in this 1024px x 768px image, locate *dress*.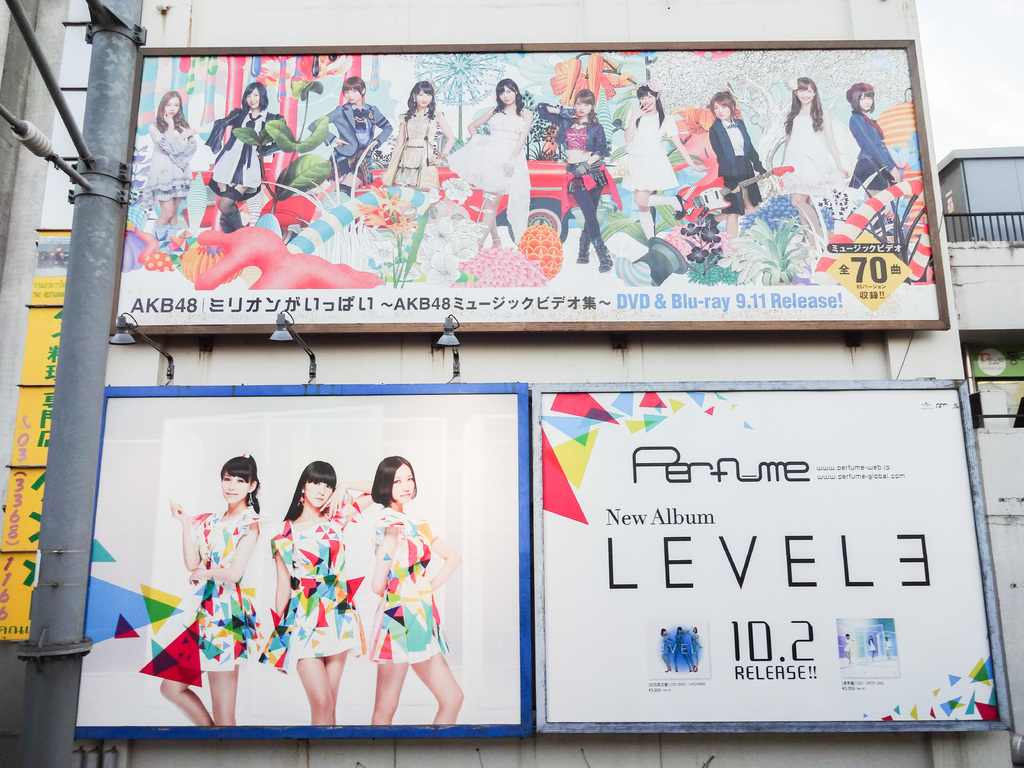
Bounding box: 168/512/269/675.
